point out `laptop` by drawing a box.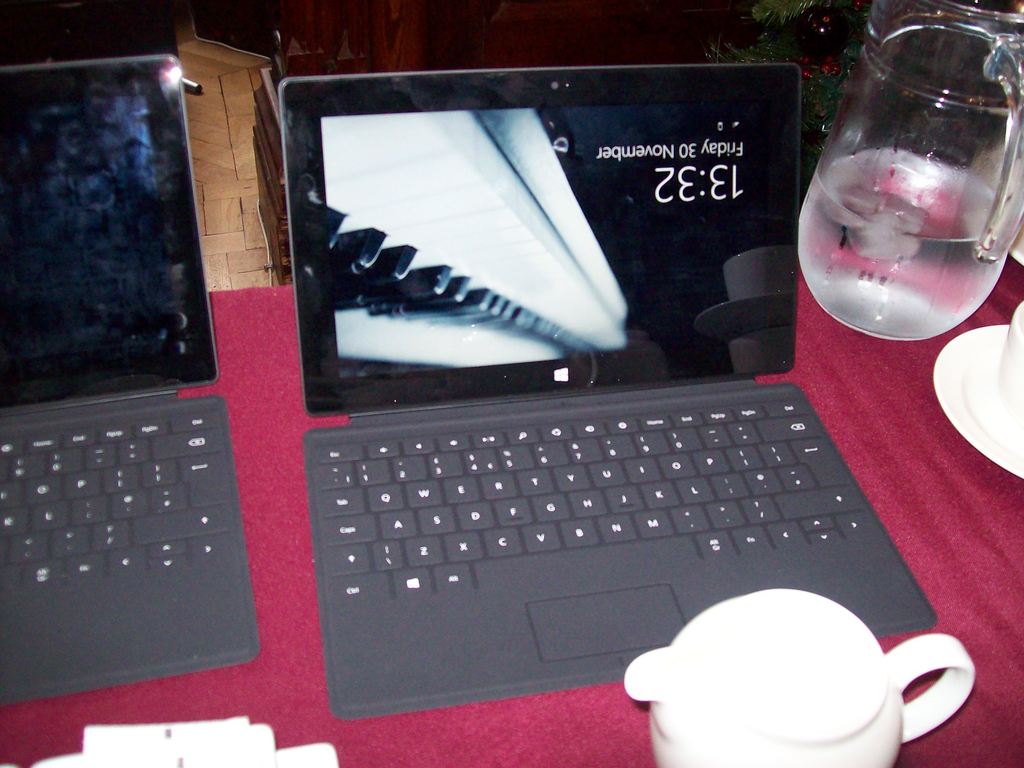
bbox(278, 60, 935, 723).
